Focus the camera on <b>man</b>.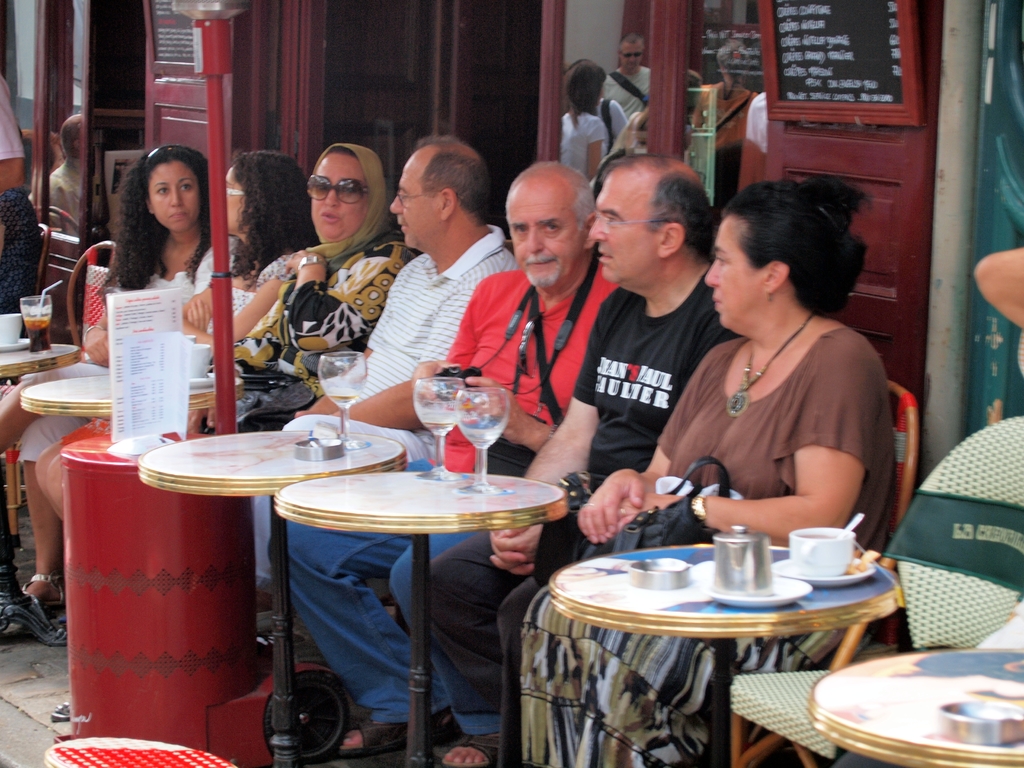
Focus region: locate(51, 114, 92, 237).
